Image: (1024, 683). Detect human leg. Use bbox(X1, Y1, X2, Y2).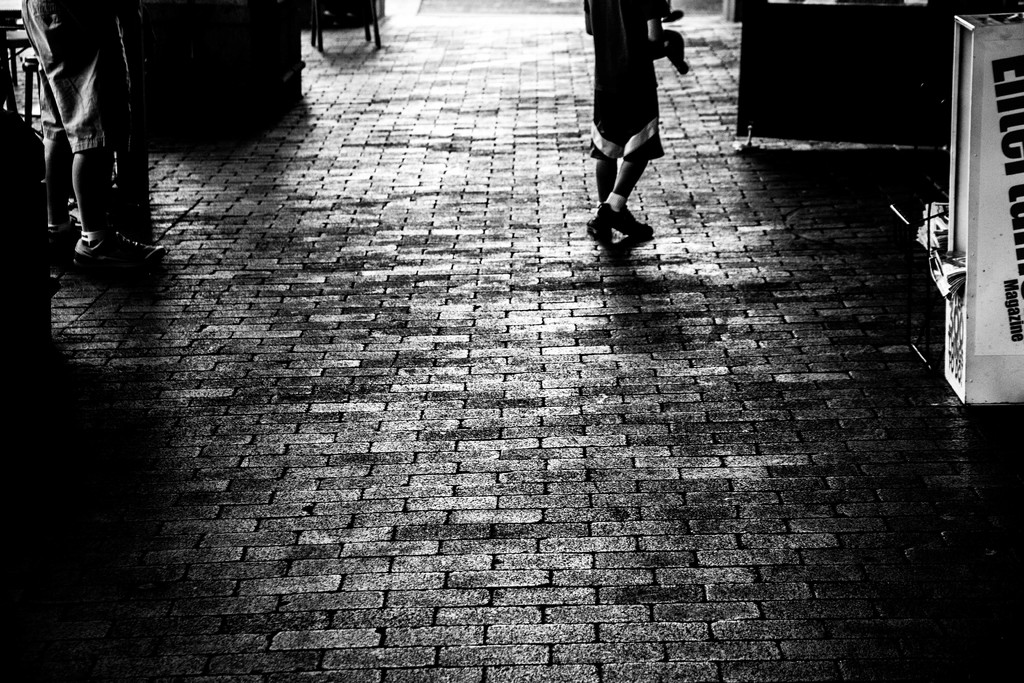
bbox(600, 154, 660, 236).
